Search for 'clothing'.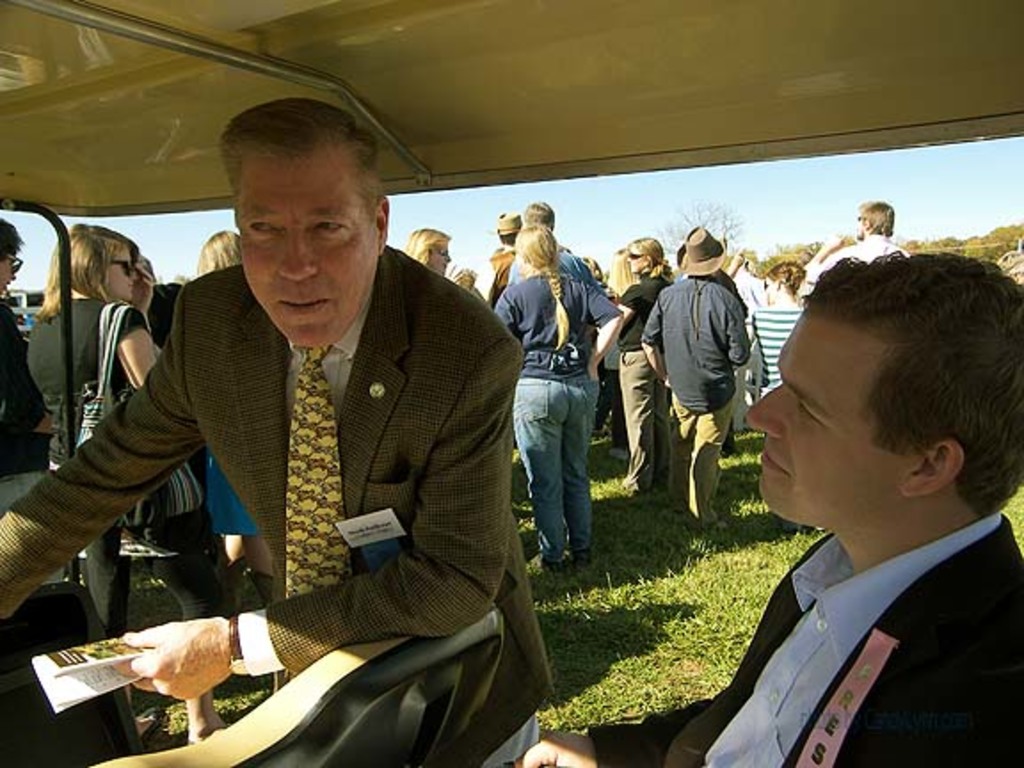
Found at left=804, top=229, right=908, bottom=283.
